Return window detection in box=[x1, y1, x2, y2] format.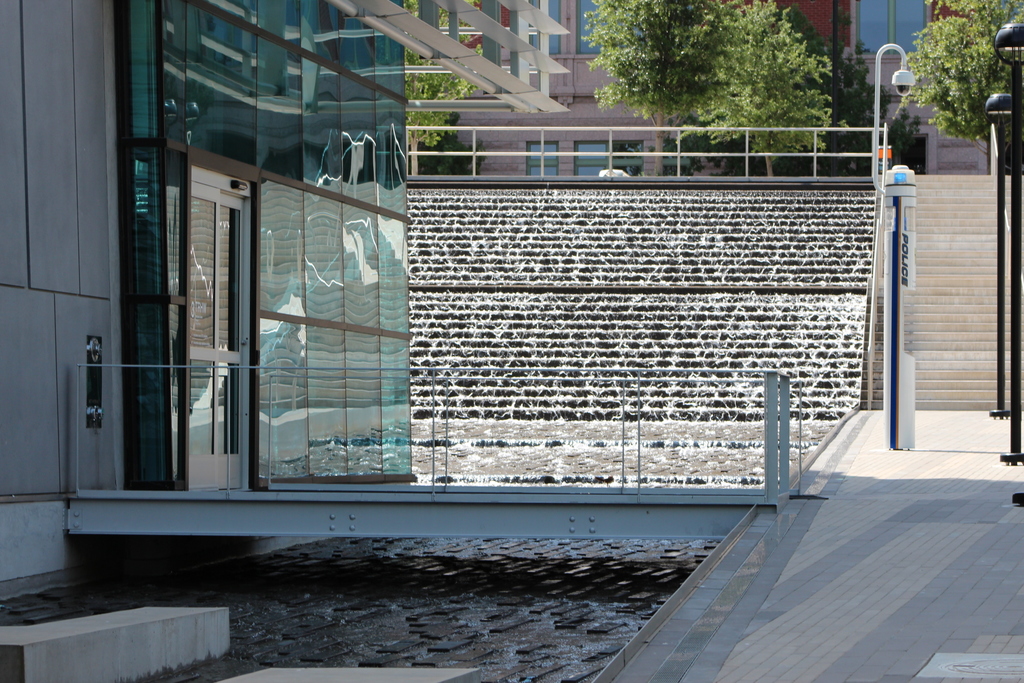
box=[852, 0, 935, 58].
